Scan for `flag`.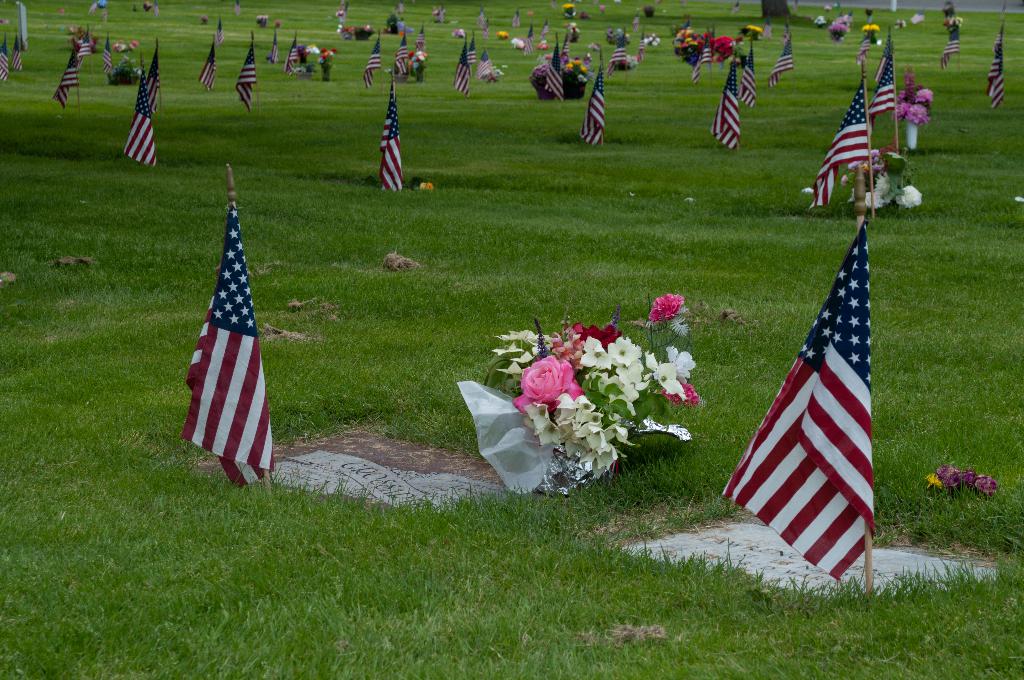
Scan result: 121, 70, 161, 171.
